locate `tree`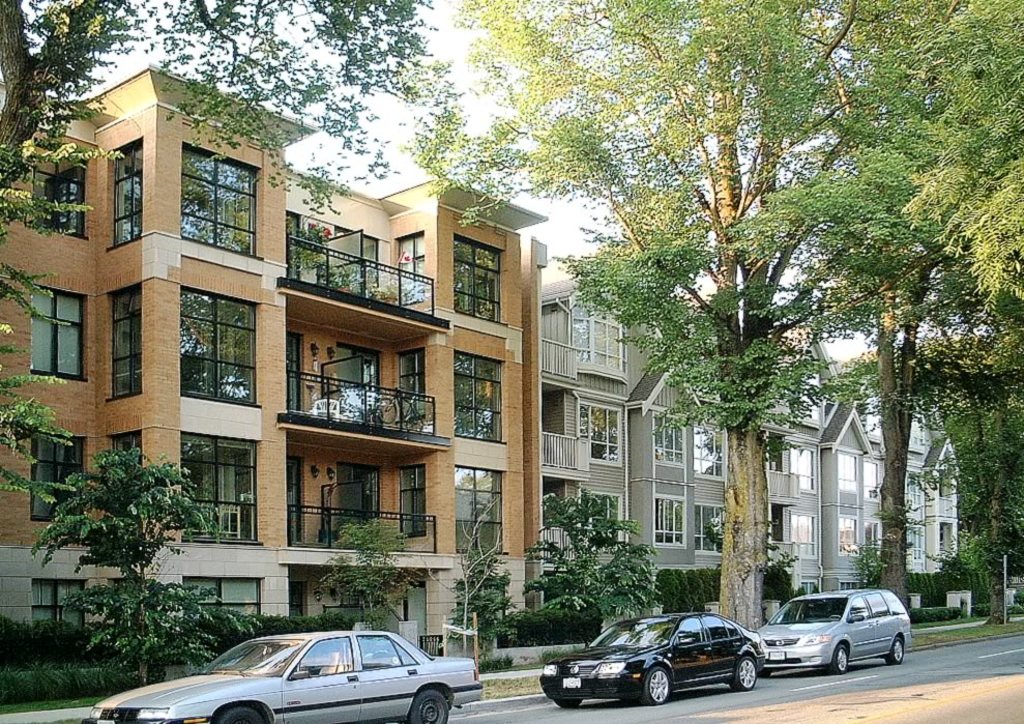
978, 0, 1023, 583
